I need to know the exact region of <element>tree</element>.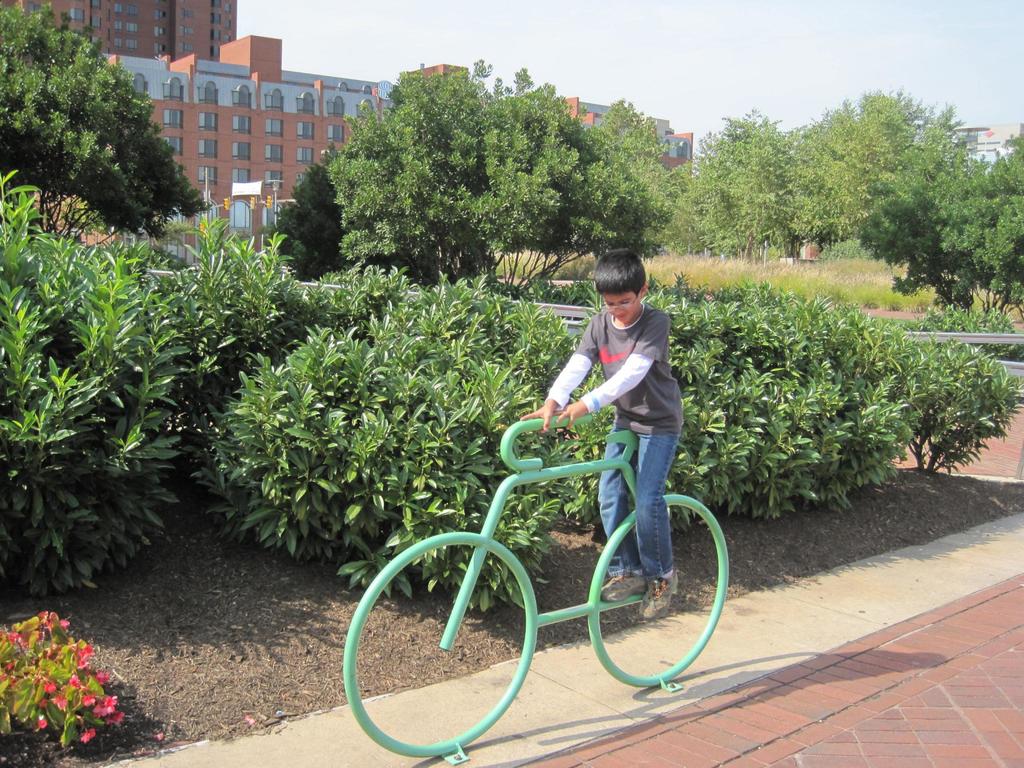
Region: 264 148 494 284.
